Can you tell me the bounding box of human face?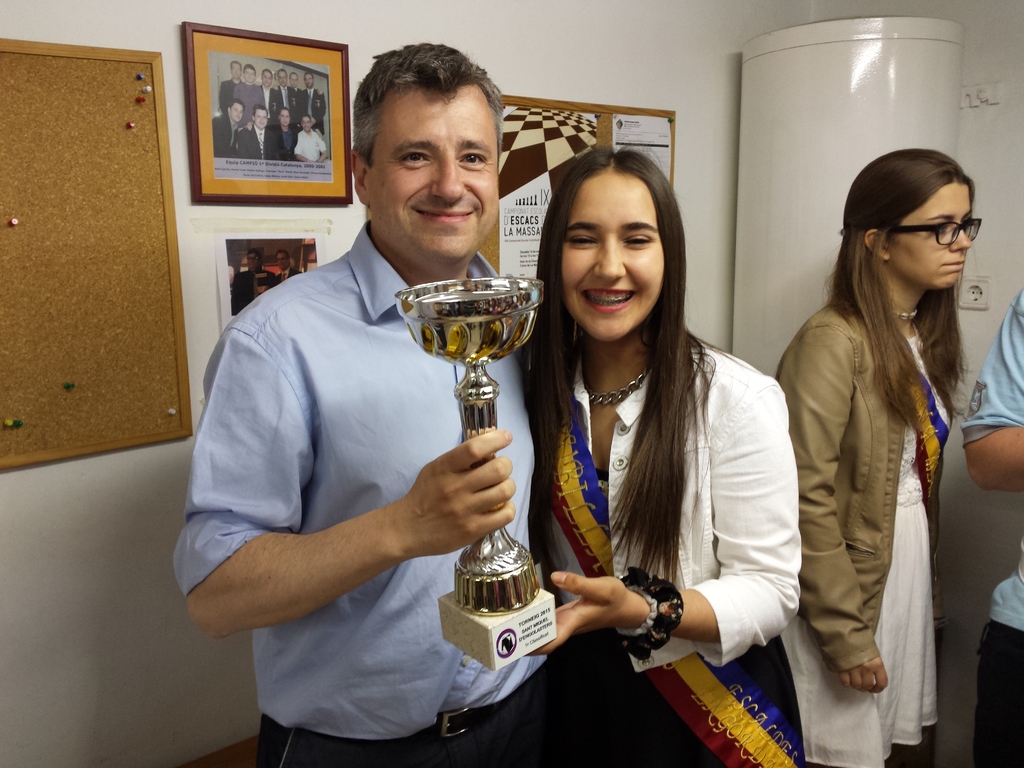
BBox(278, 70, 289, 87).
